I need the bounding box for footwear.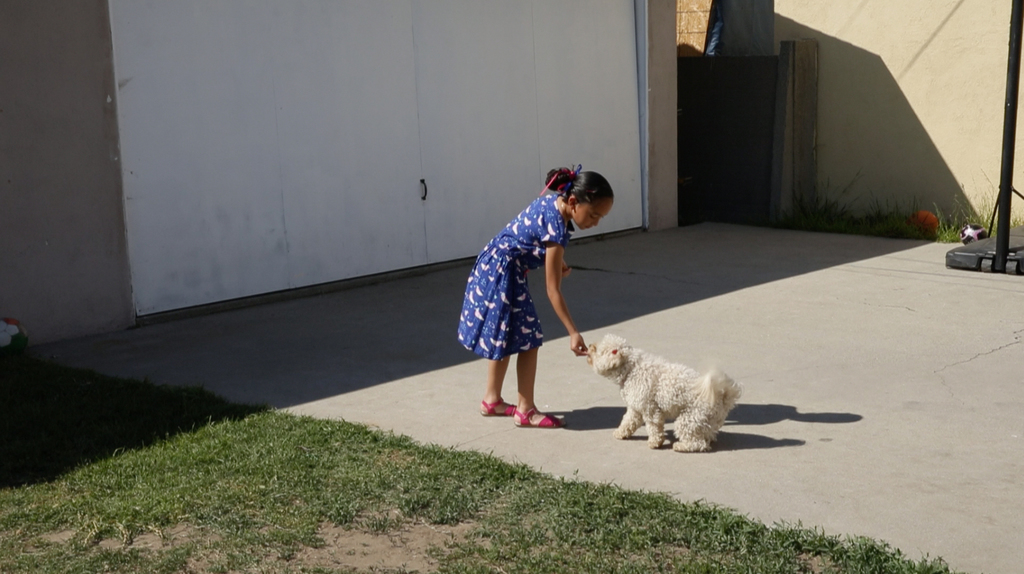
Here it is: (x1=479, y1=399, x2=516, y2=415).
